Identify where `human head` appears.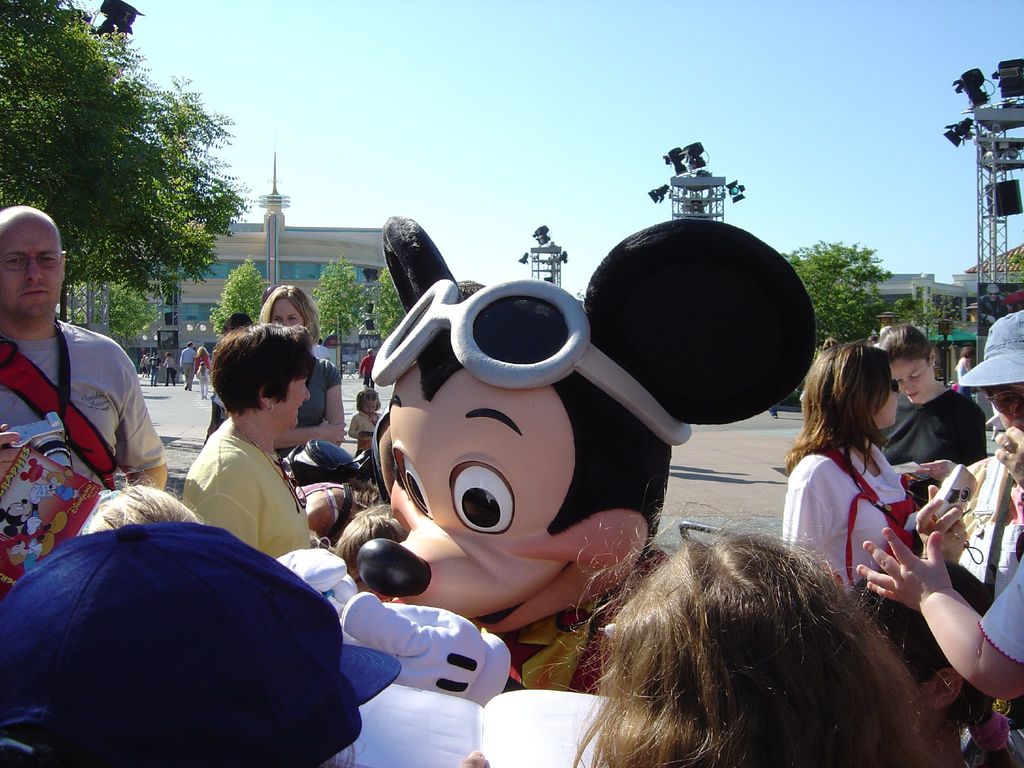
Appears at 801 343 901 435.
